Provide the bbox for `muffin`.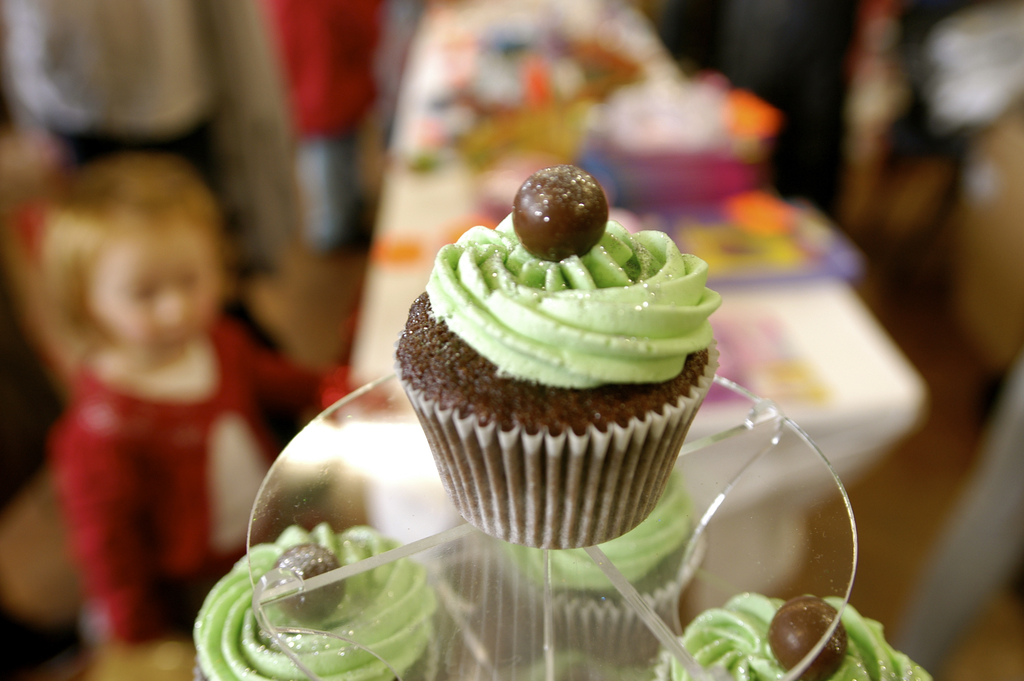
region(394, 164, 719, 549).
